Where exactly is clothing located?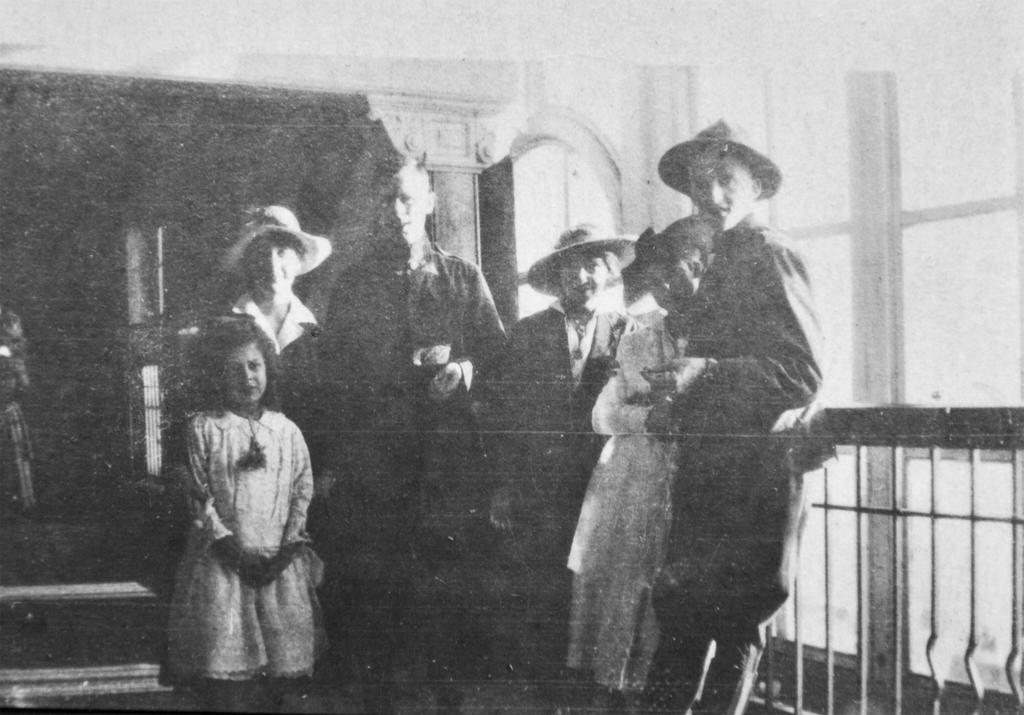
Its bounding box is x1=223, y1=293, x2=316, y2=463.
